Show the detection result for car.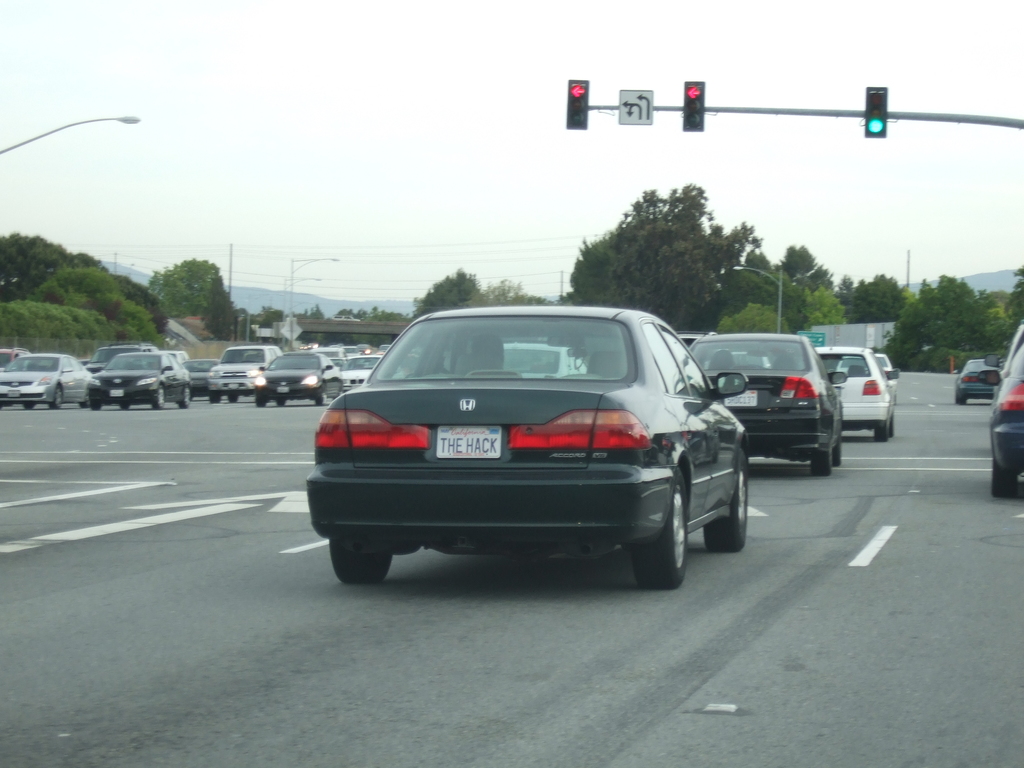
Rect(253, 351, 332, 401).
